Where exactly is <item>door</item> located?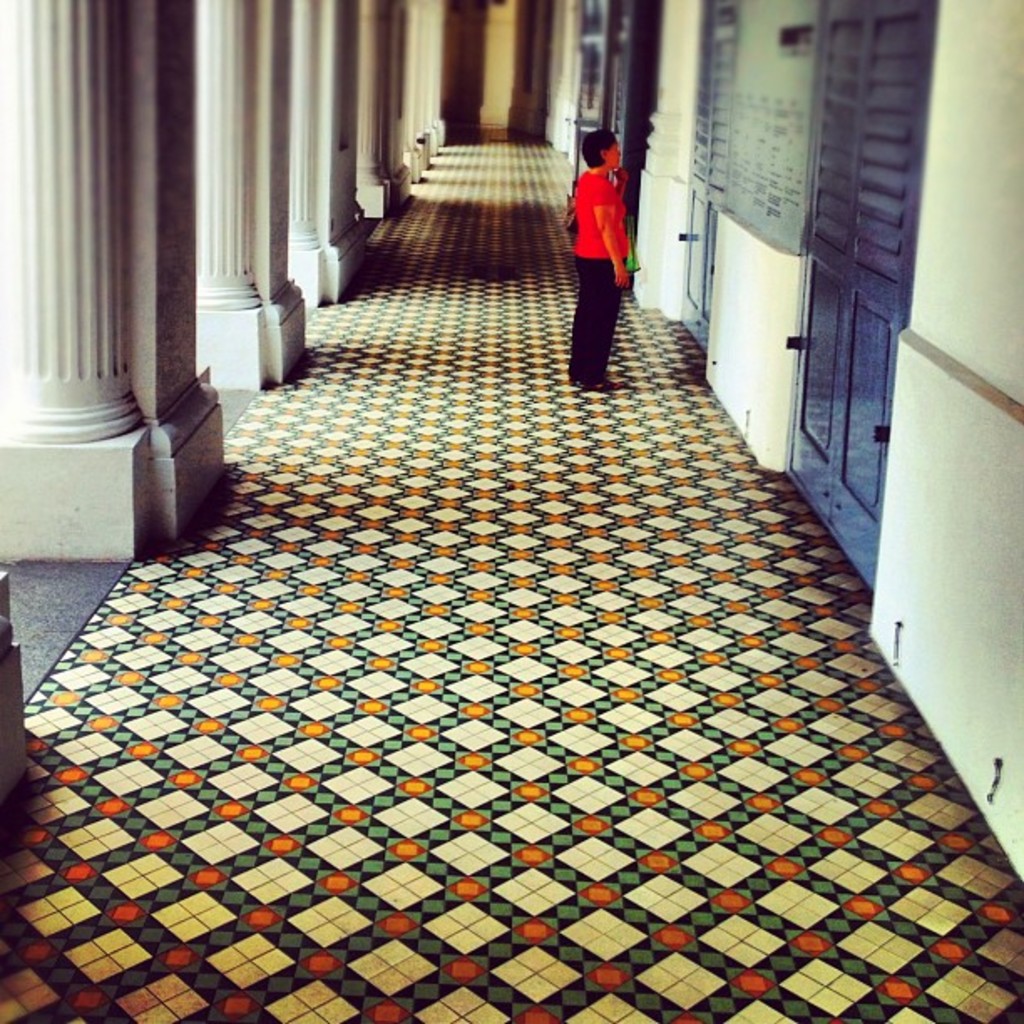
Its bounding box is {"left": 681, "top": 0, "right": 743, "bottom": 356}.
